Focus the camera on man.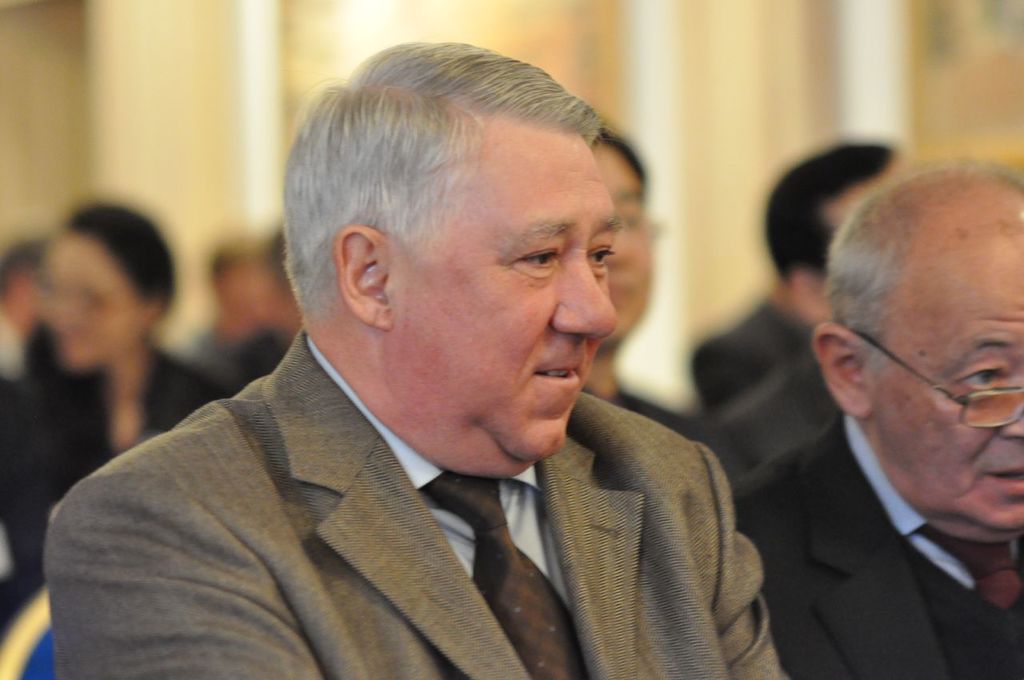
Focus region: <region>710, 137, 907, 462</region>.
